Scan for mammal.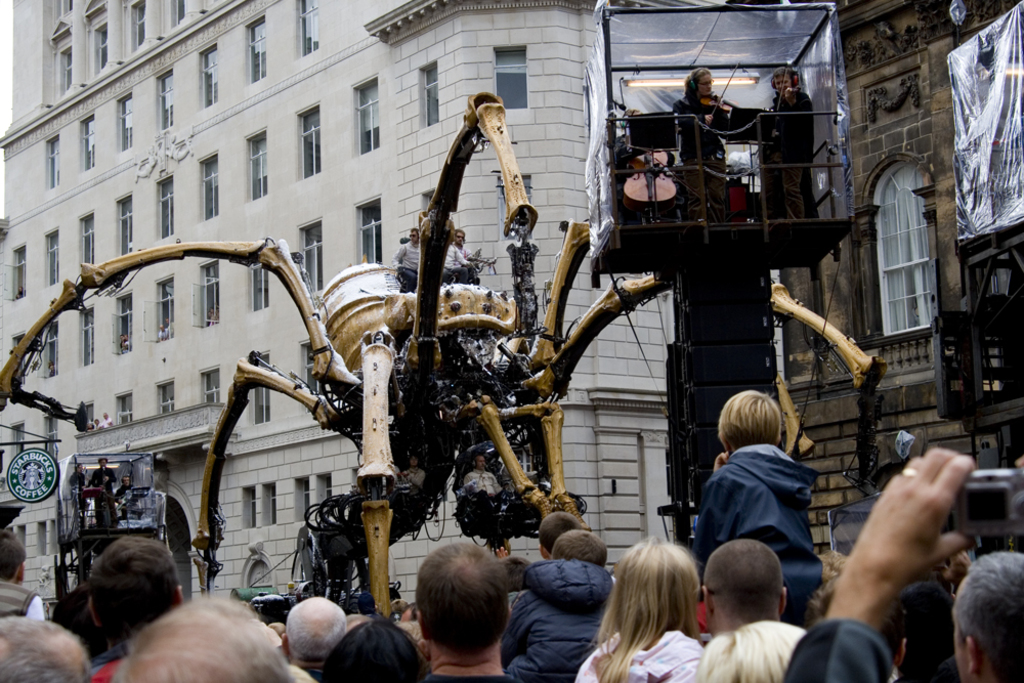
Scan result: left=819, top=593, right=910, bottom=682.
